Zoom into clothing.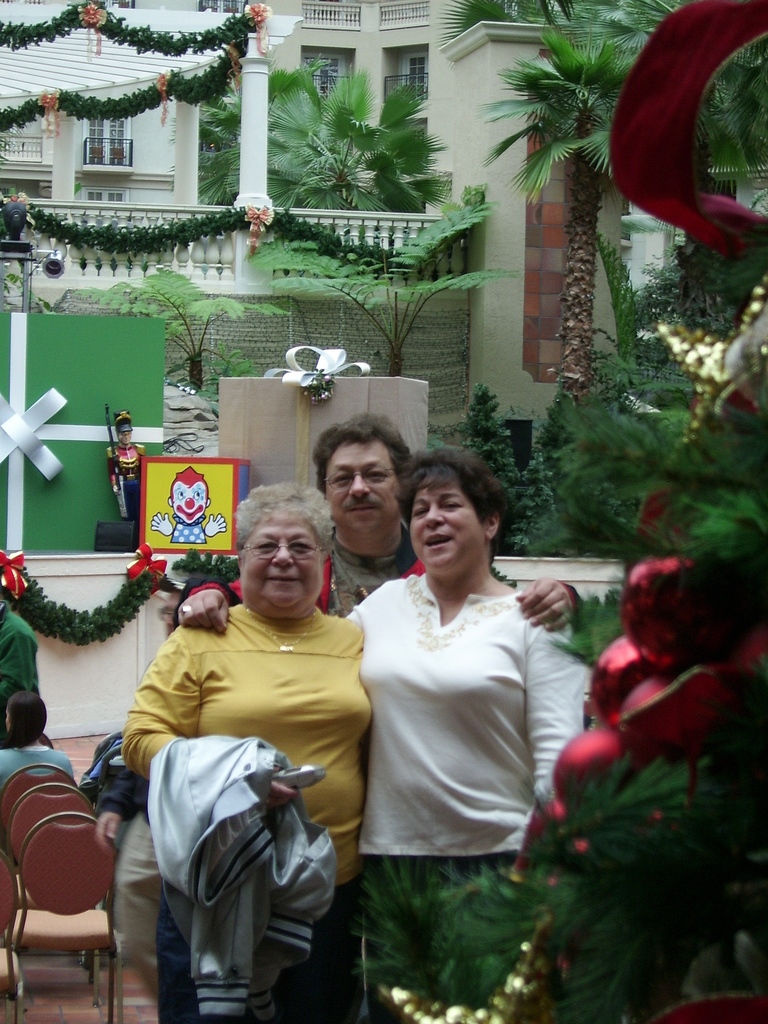
Zoom target: region(124, 600, 364, 1023).
